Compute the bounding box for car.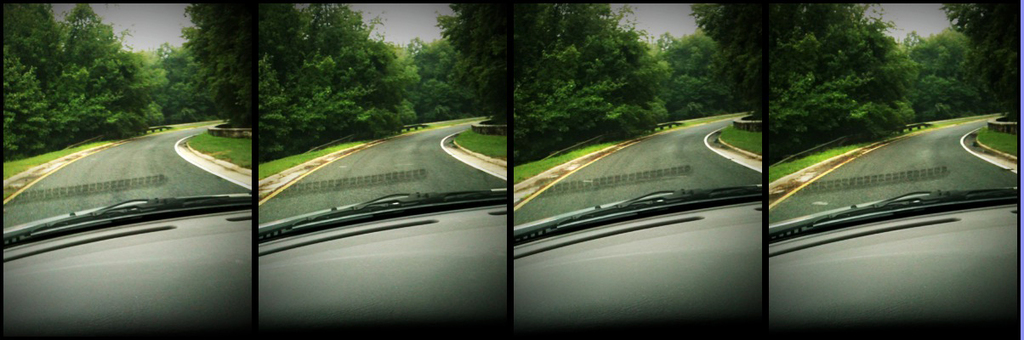
514, 2, 763, 339.
